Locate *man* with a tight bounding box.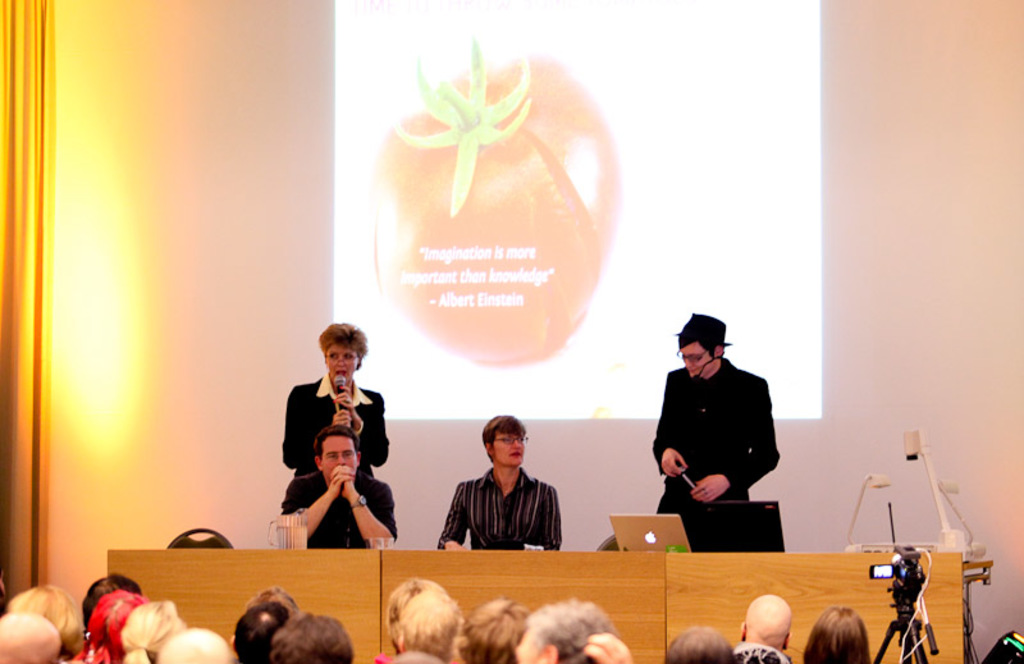
<box>463,590,531,663</box>.
